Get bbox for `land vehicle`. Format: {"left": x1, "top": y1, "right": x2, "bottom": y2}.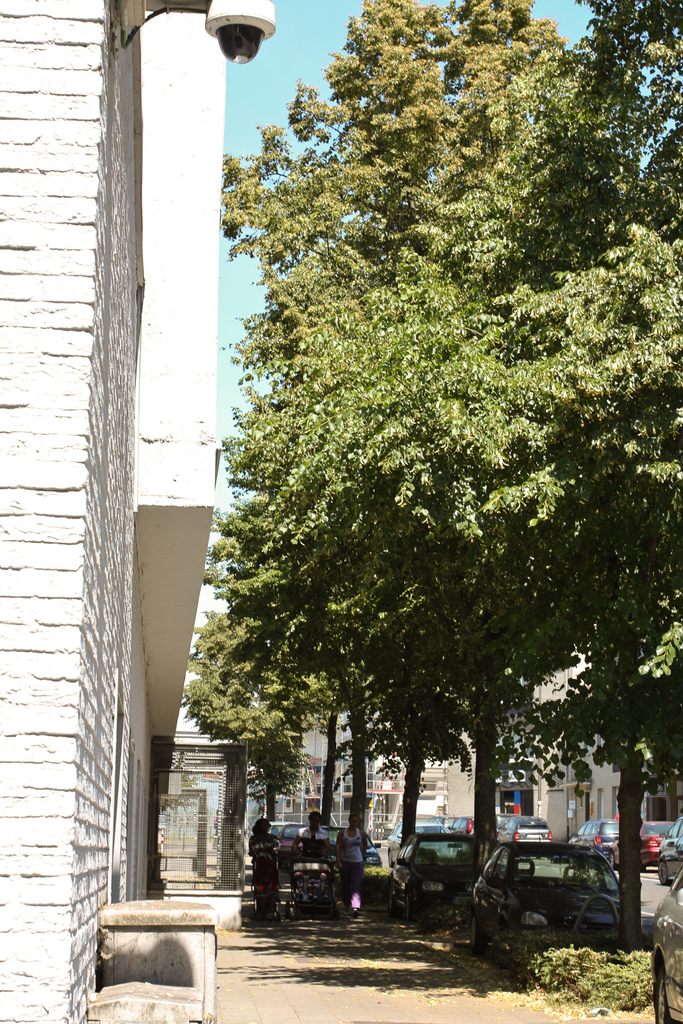
{"left": 567, "top": 817, "right": 620, "bottom": 860}.
